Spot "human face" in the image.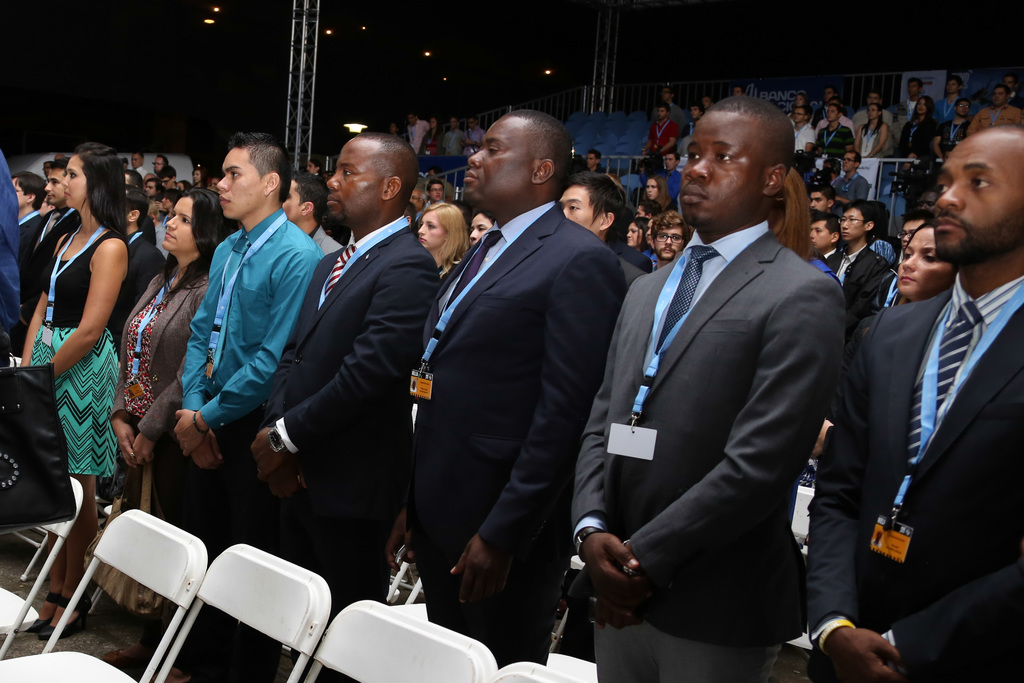
"human face" found at <bbox>897, 227, 950, 299</bbox>.
